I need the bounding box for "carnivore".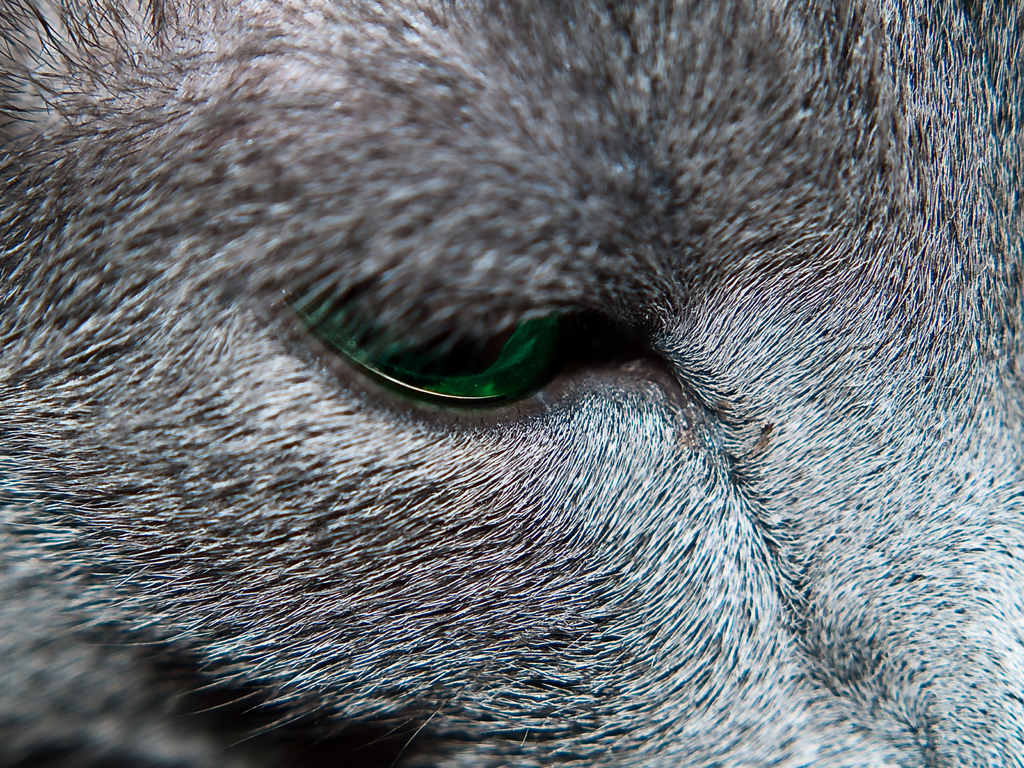
Here it is: pyautogui.locateOnScreen(0, 0, 1023, 755).
